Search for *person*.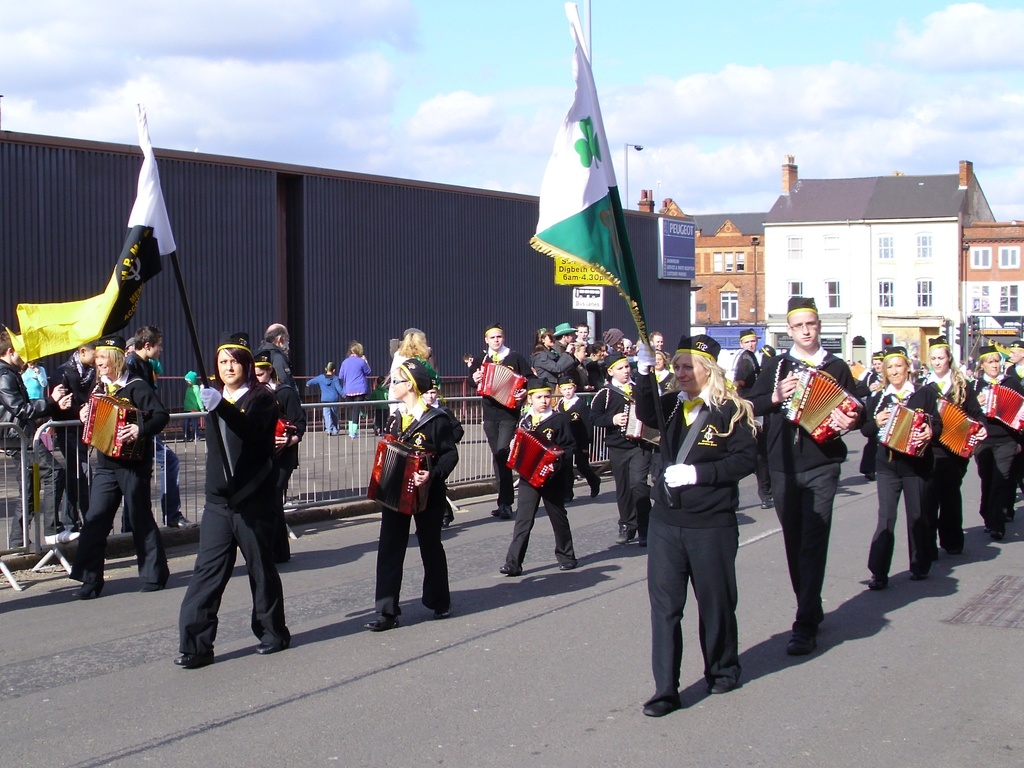
Found at region(919, 341, 990, 562).
